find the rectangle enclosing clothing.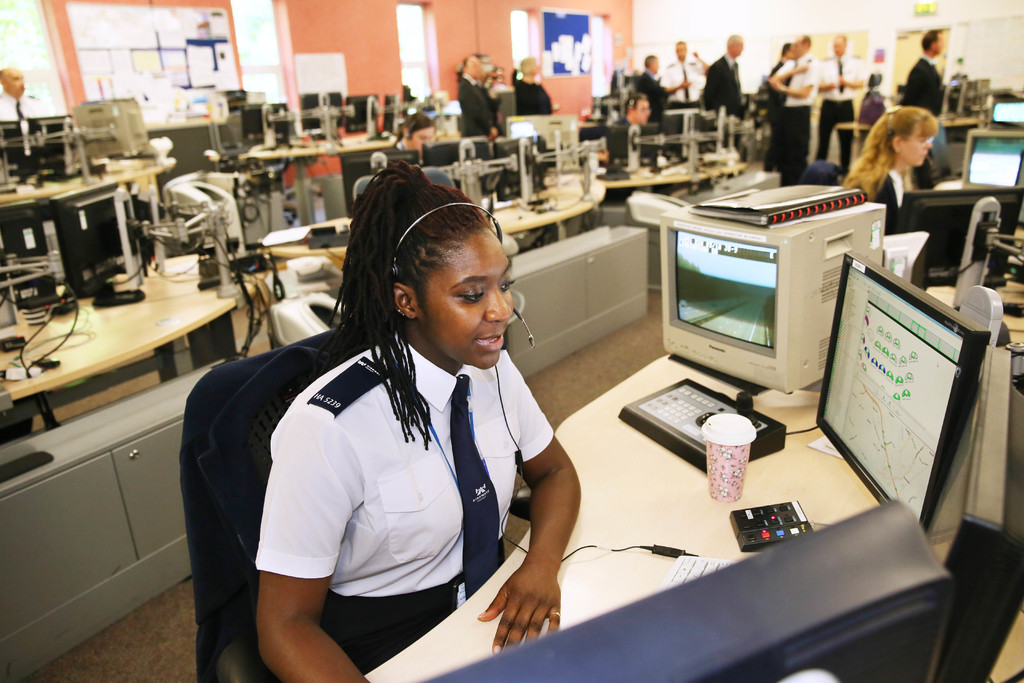
bbox=(900, 51, 944, 179).
